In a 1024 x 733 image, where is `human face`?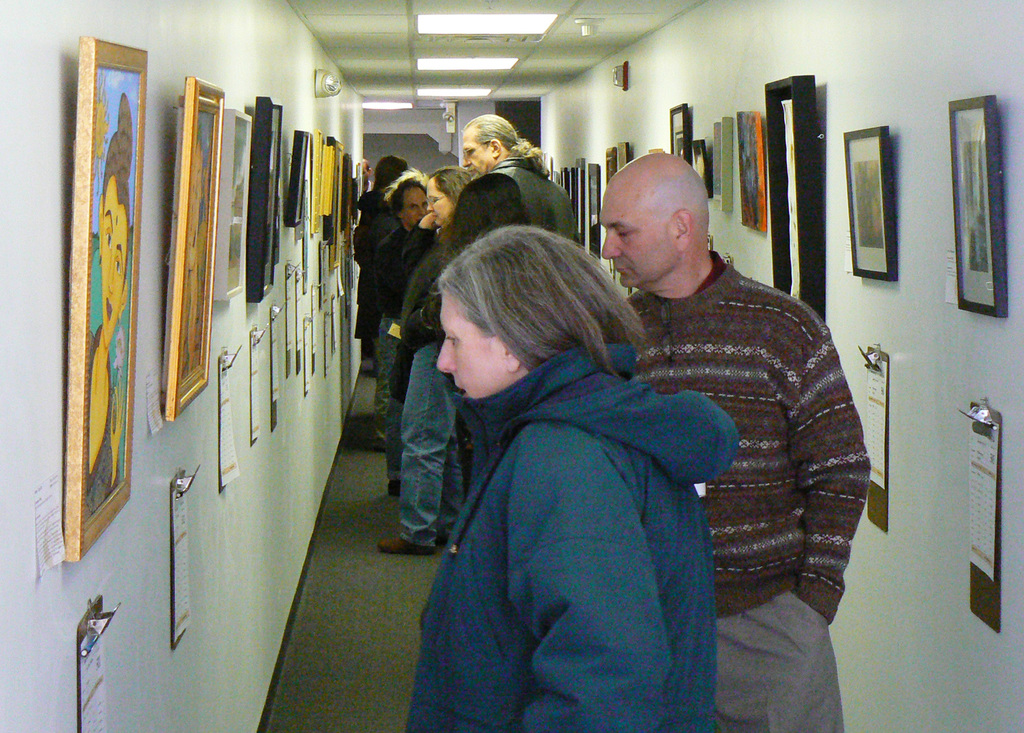
Rect(461, 136, 495, 176).
